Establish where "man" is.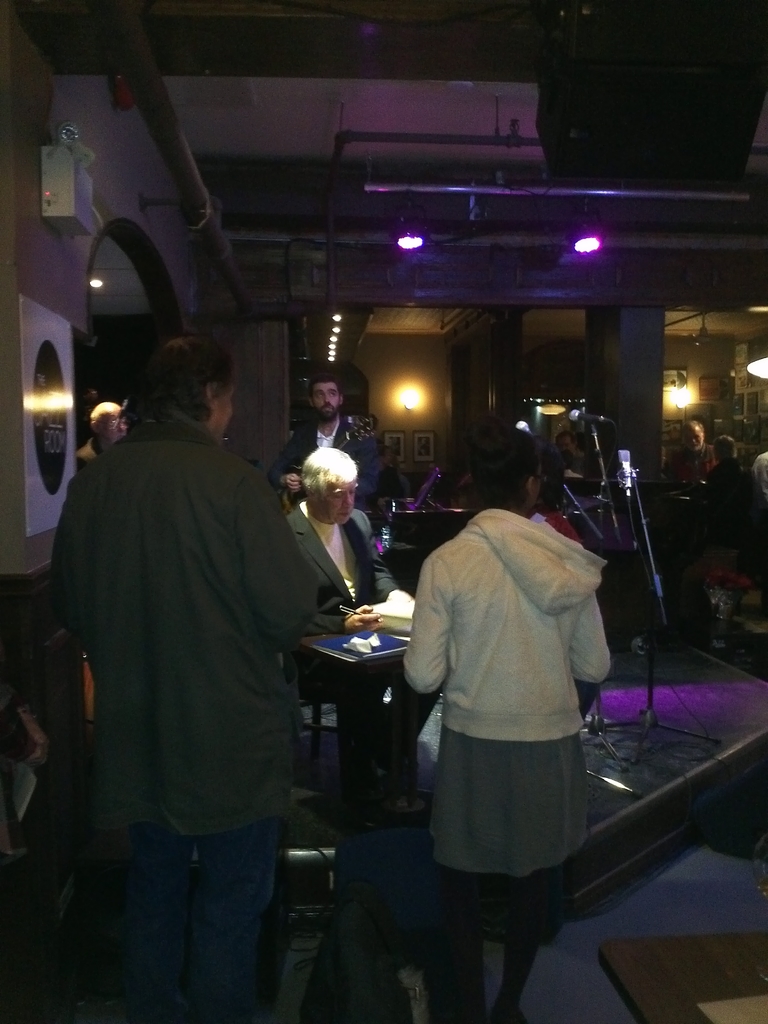
Established at BBox(70, 399, 131, 476).
